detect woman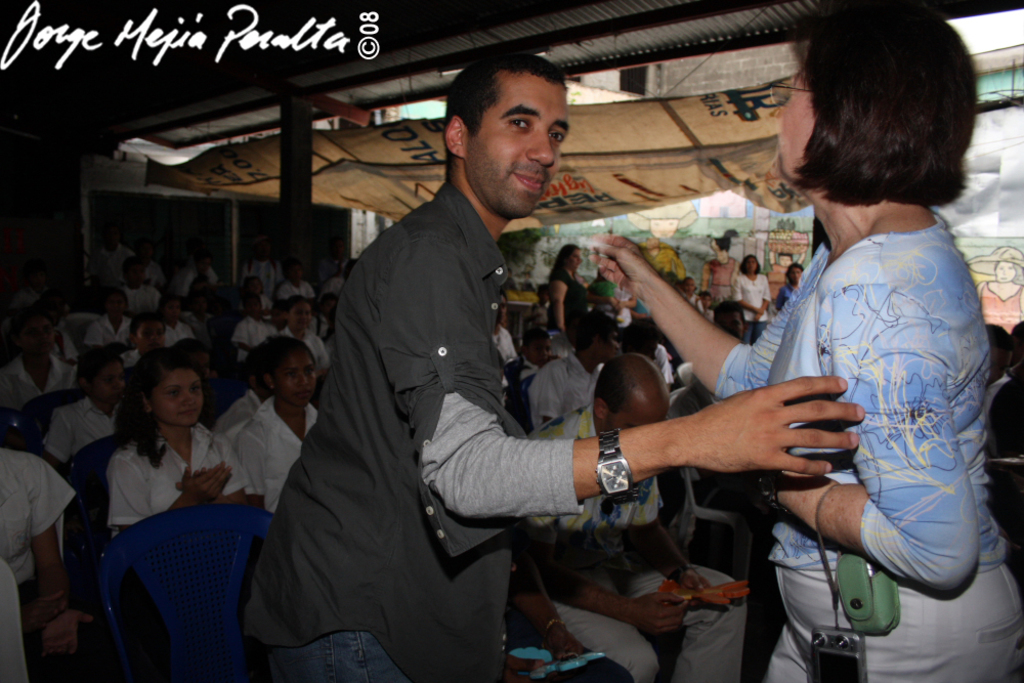
[246,279,274,315]
